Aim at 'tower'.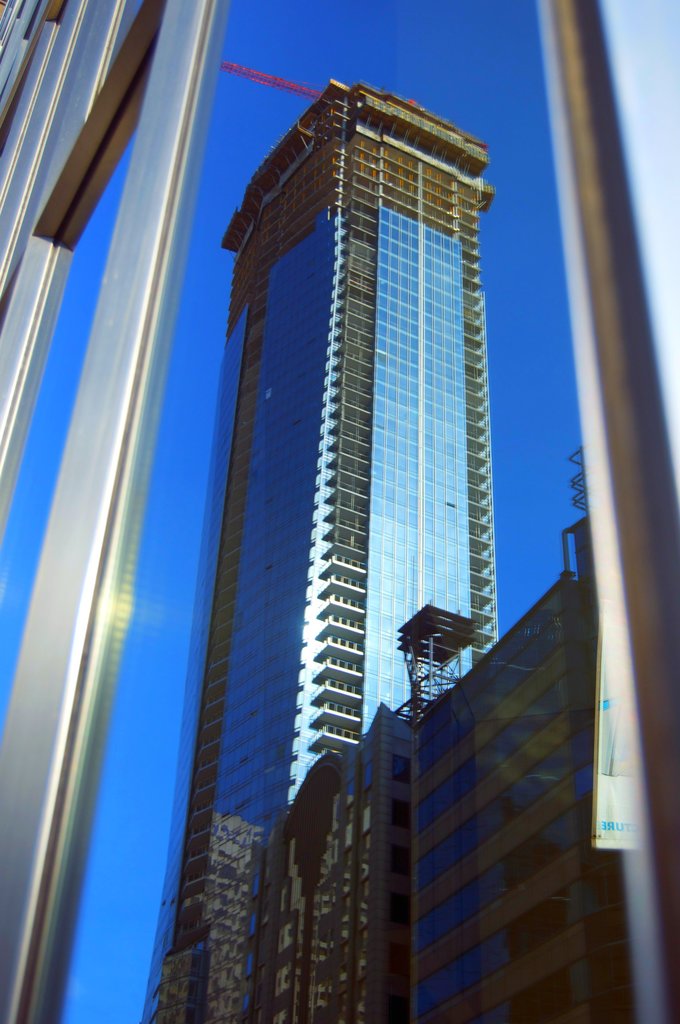
Aimed at bbox=(131, 39, 515, 913).
